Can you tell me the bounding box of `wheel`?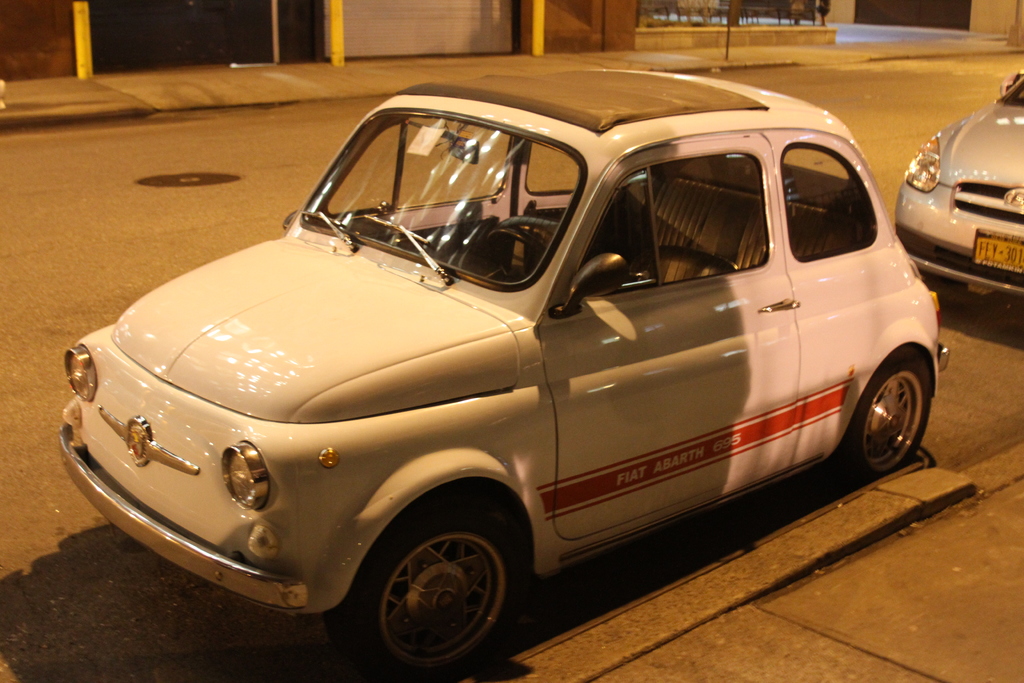
[x1=347, y1=517, x2=519, y2=664].
